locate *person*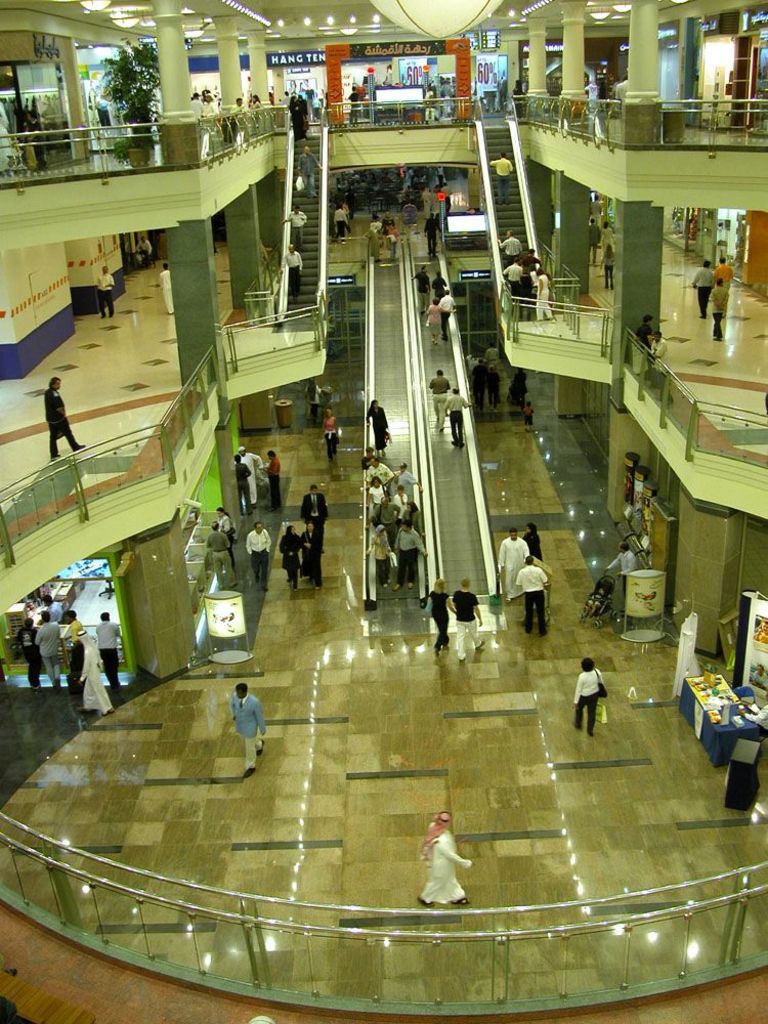
l=518, t=553, r=557, b=636
